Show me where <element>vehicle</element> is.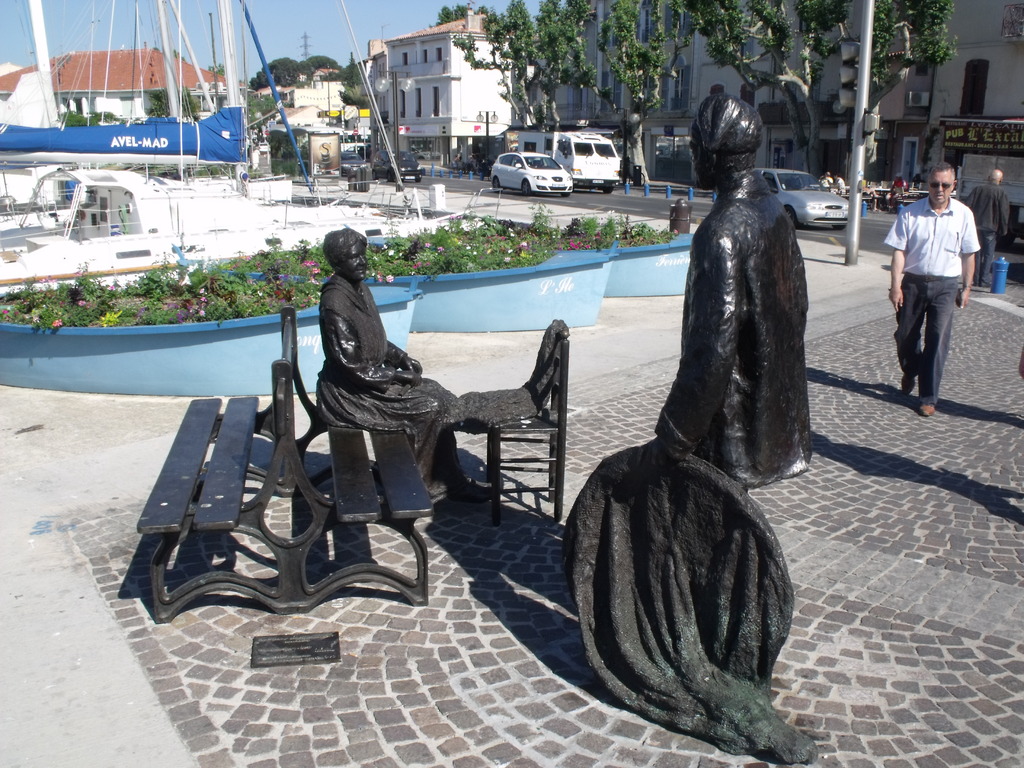
<element>vehicle</element> is at bbox=[751, 166, 852, 234].
